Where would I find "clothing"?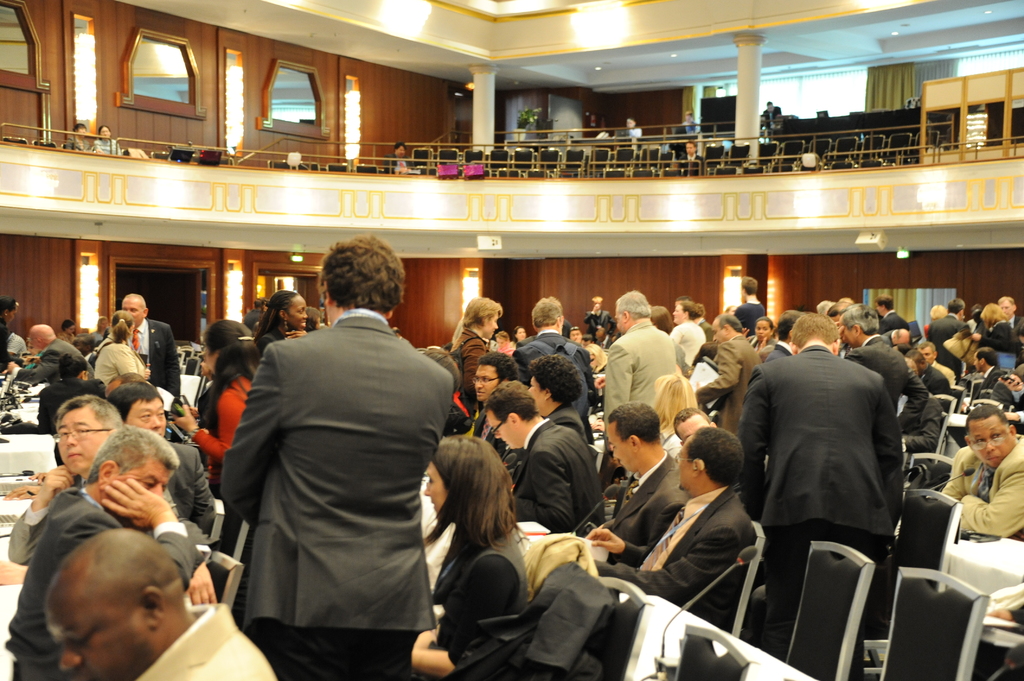
At (584, 306, 611, 332).
